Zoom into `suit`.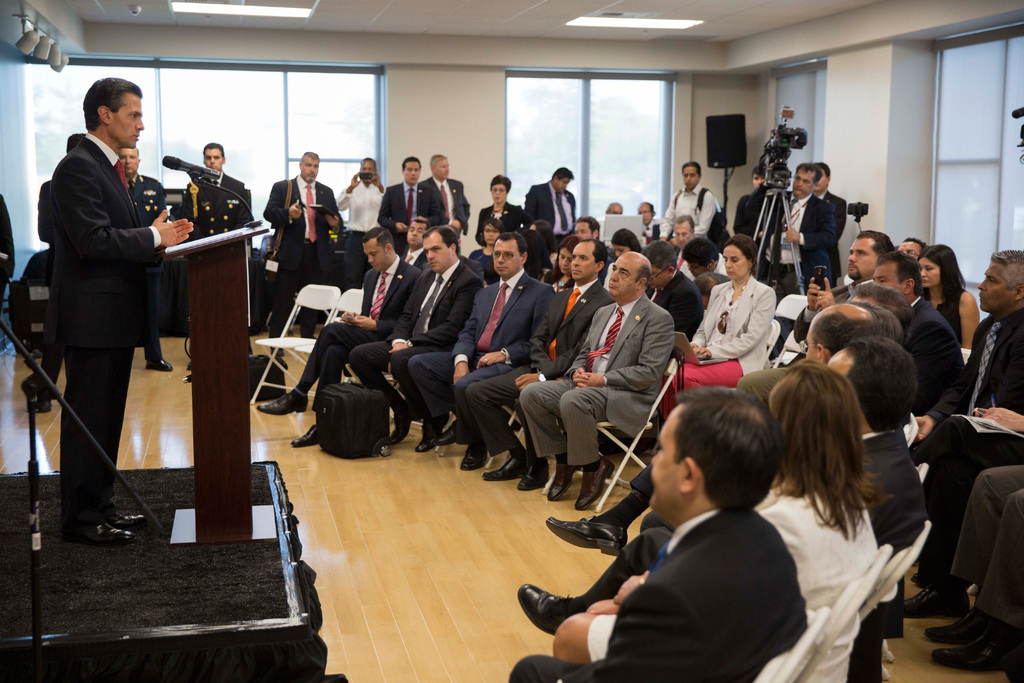
Zoom target: region(826, 189, 845, 270).
